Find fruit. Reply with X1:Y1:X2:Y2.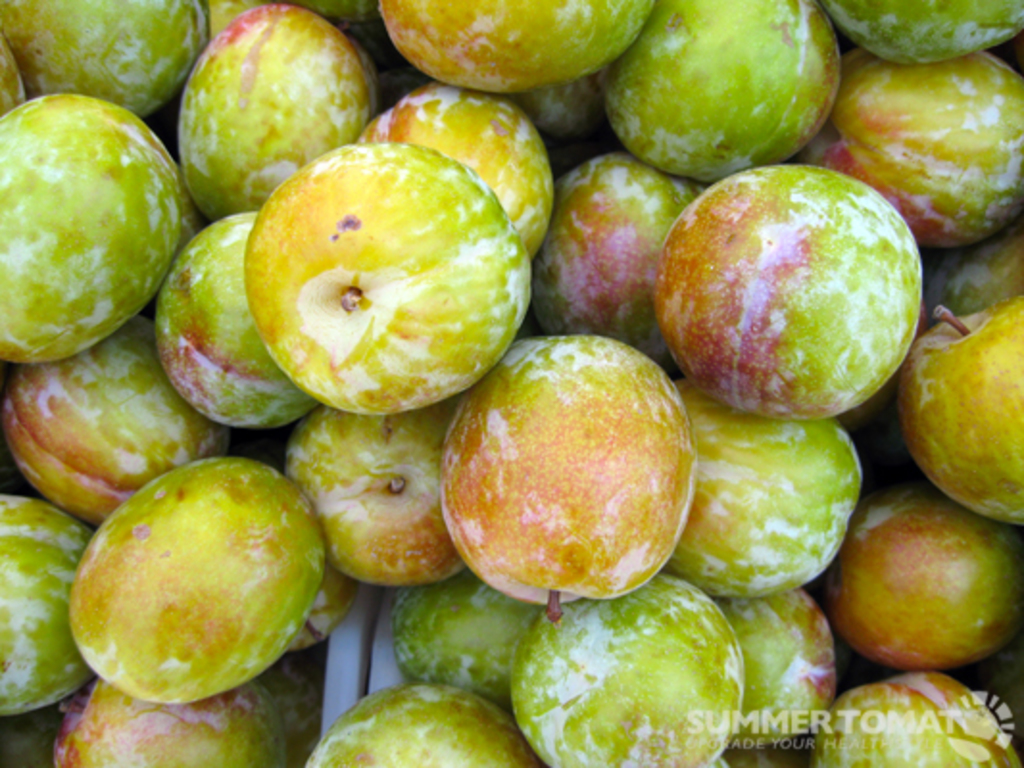
69:447:329:712.
